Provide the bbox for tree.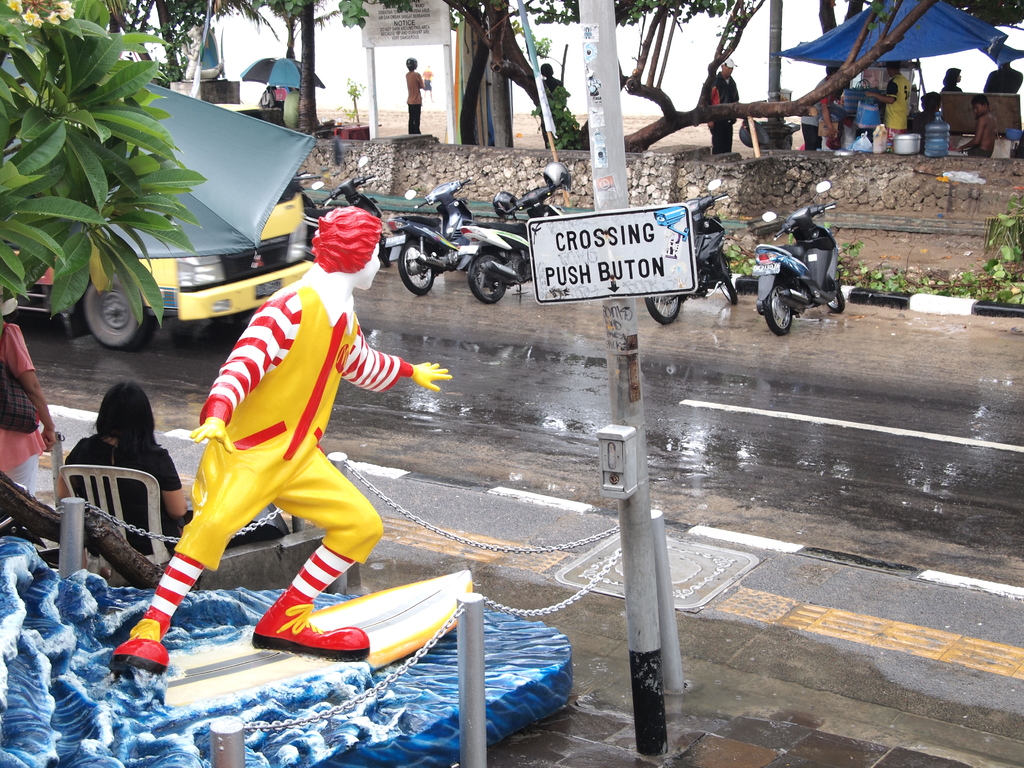
box=[490, 0, 1023, 151].
